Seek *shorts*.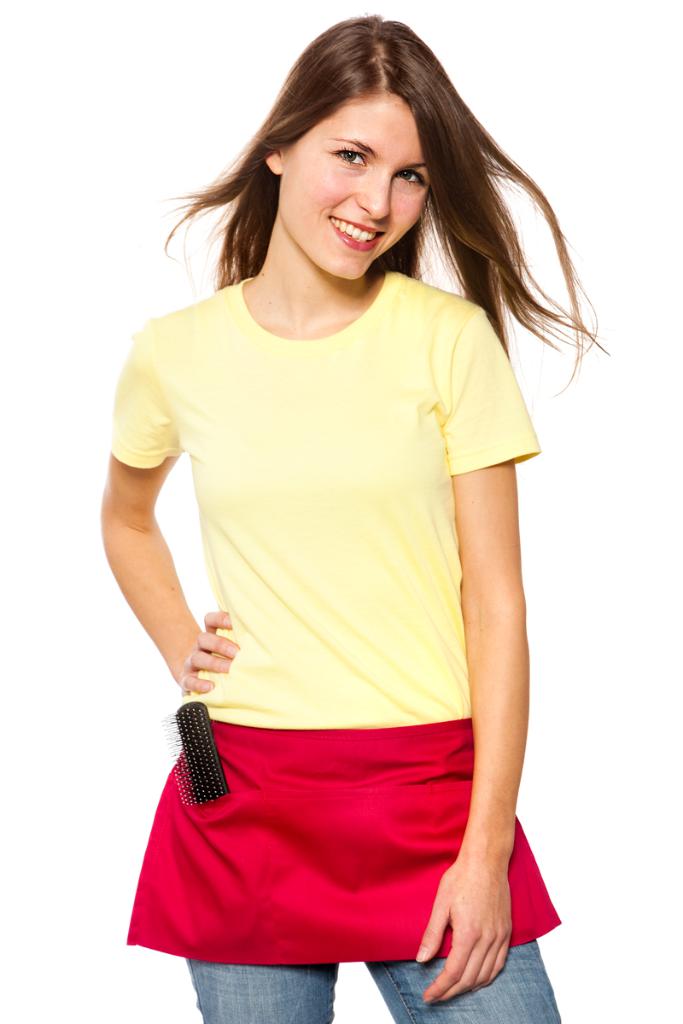
bbox=(126, 718, 563, 963).
